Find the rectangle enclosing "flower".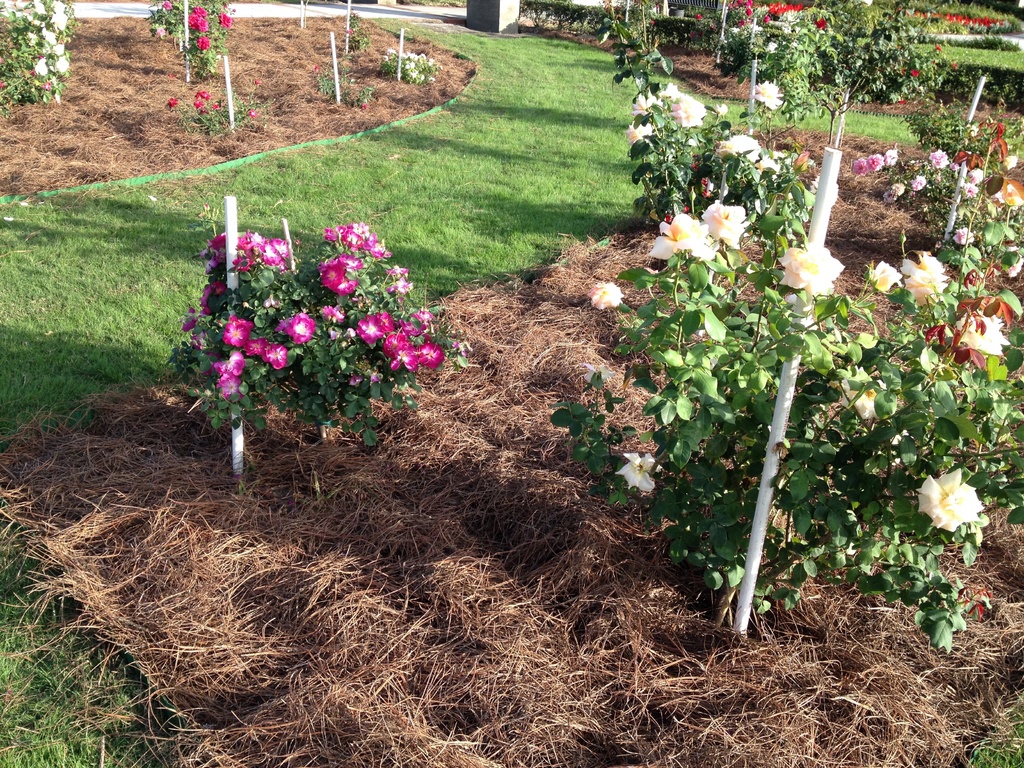
bbox=(249, 106, 255, 120).
